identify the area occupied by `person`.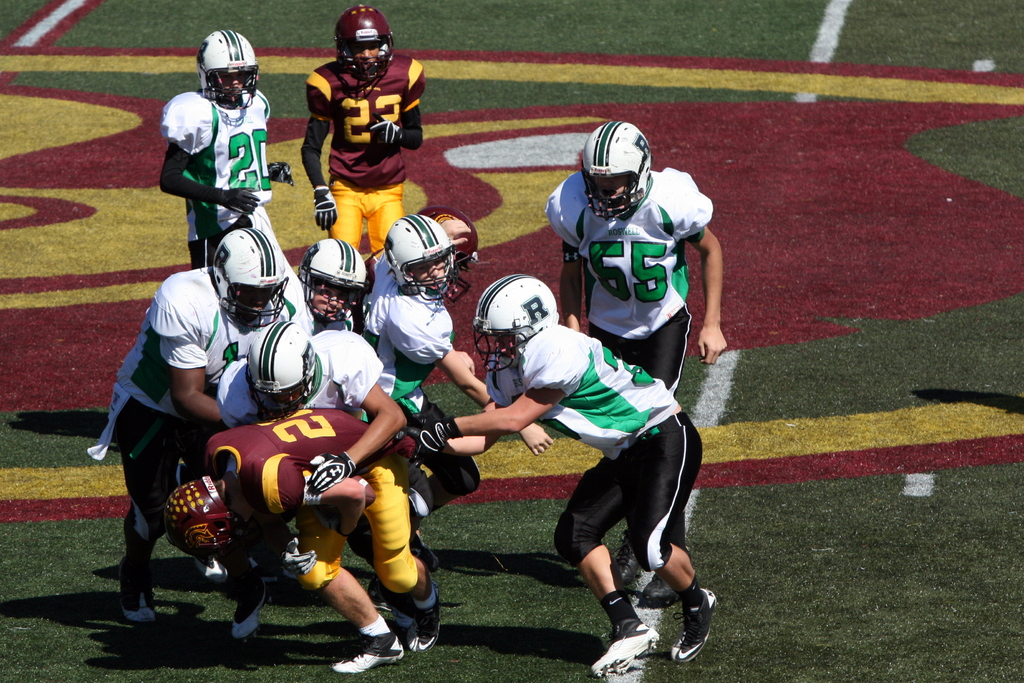
Area: region(300, 7, 427, 256).
